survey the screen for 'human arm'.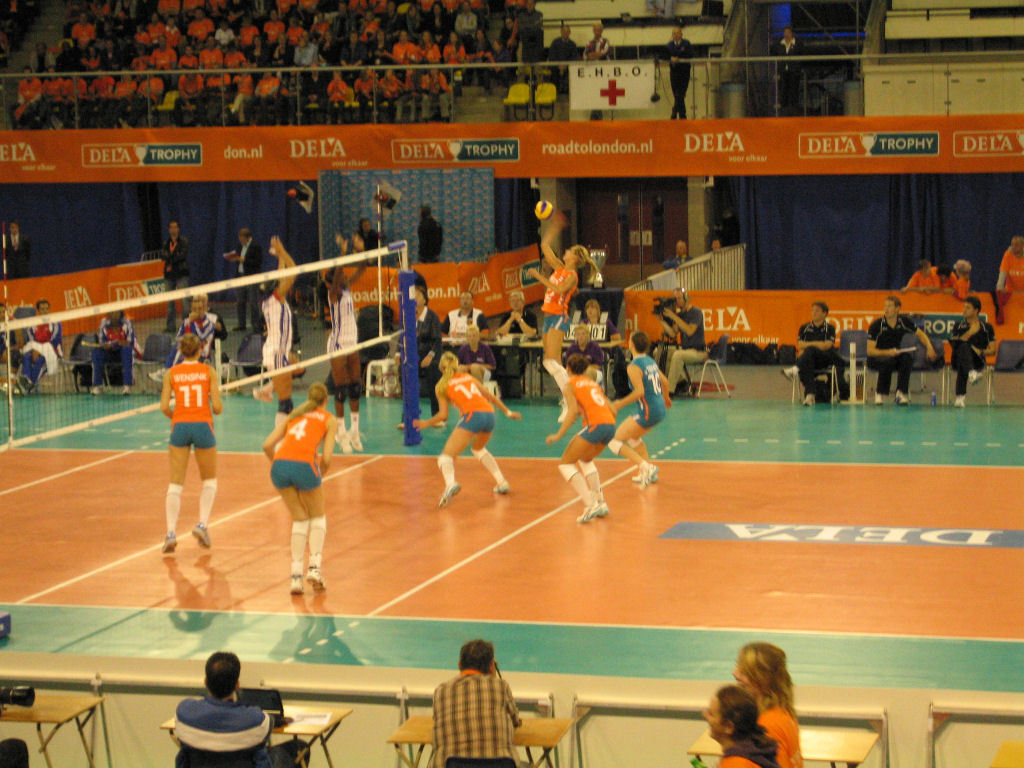
Survey found: bbox=[275, 248, 311, 290].
